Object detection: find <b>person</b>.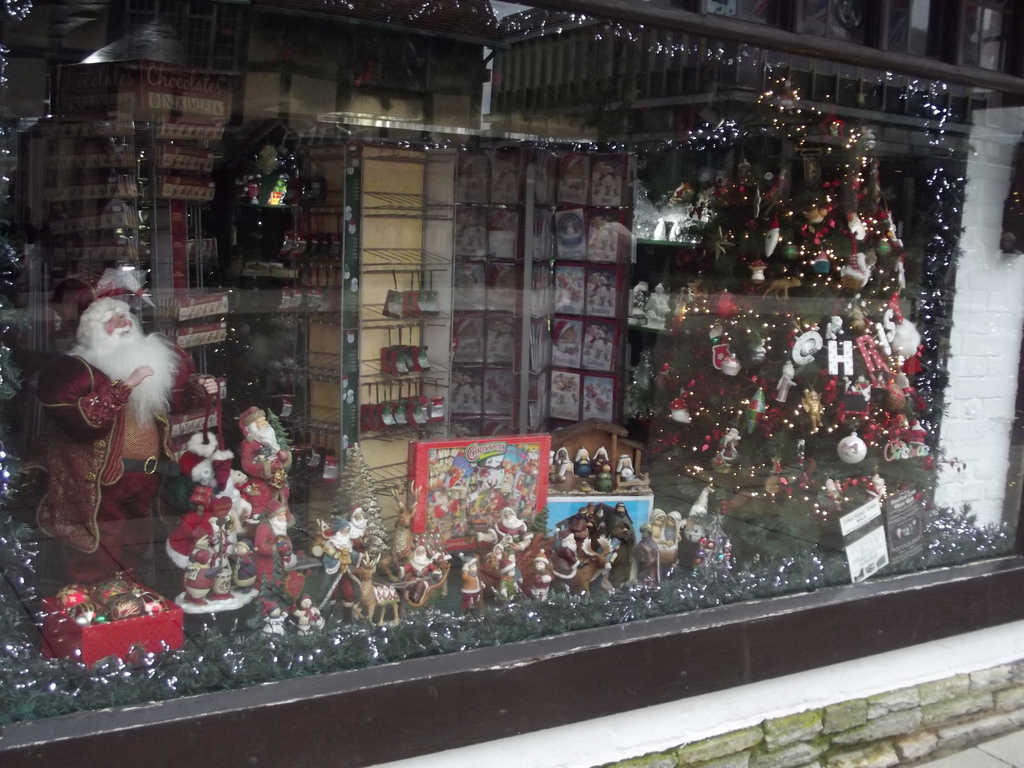
x1=490 y1=511 x2=536 y2=544.
